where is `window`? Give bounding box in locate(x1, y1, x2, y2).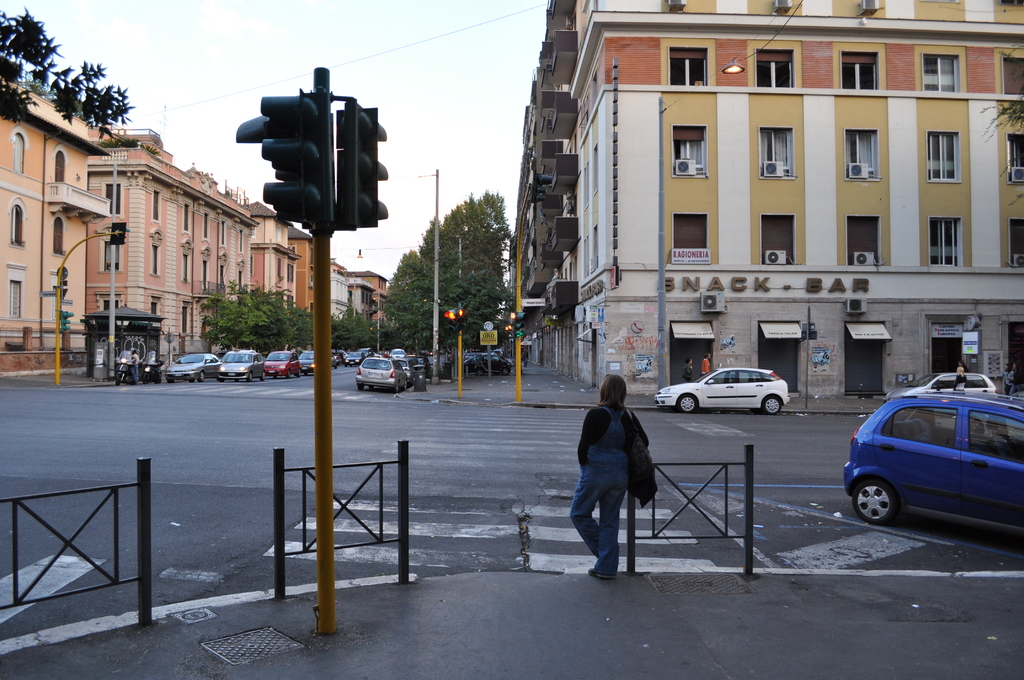
locate(103, 293, 119, 310).
